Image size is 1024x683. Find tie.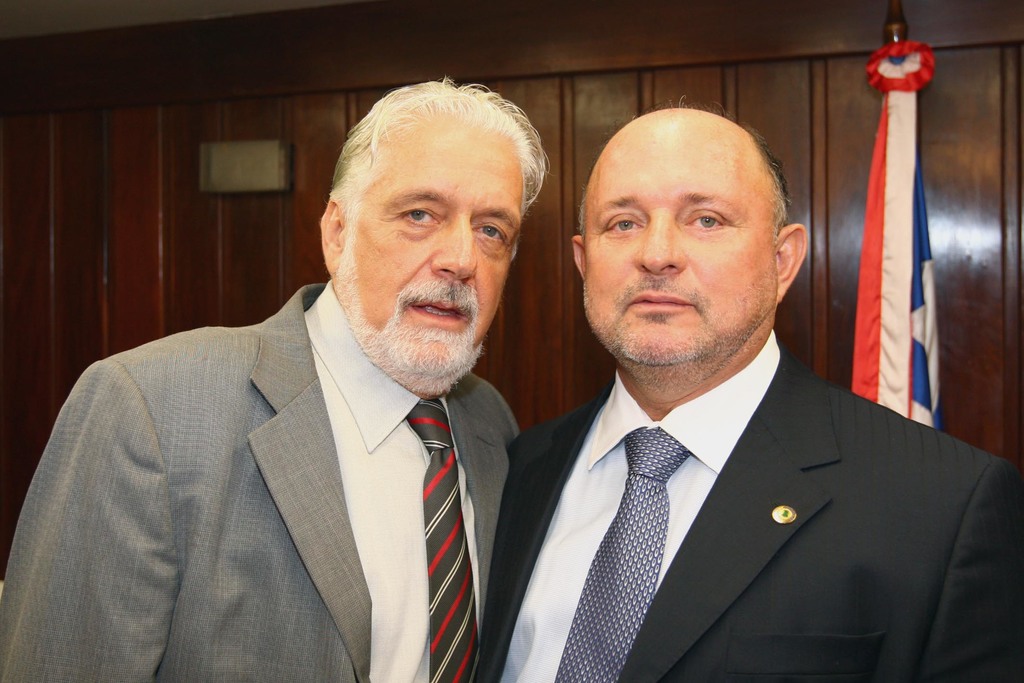
403/395/481/682.
